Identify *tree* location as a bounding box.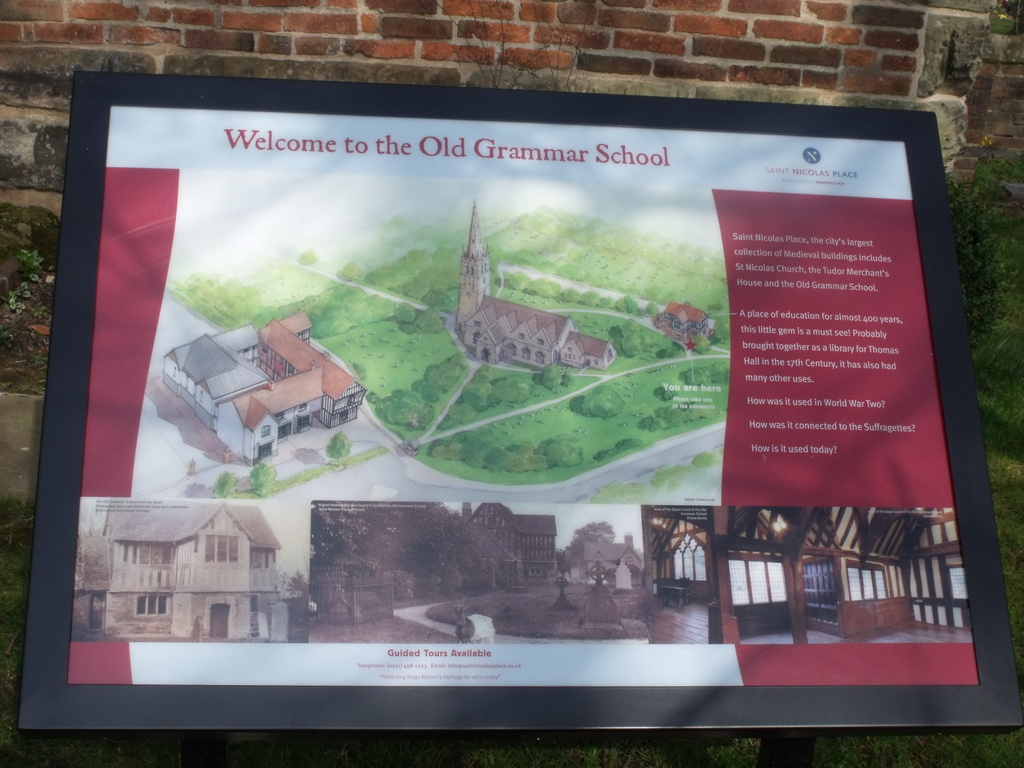
bbox(415, 305, 447, 336).
